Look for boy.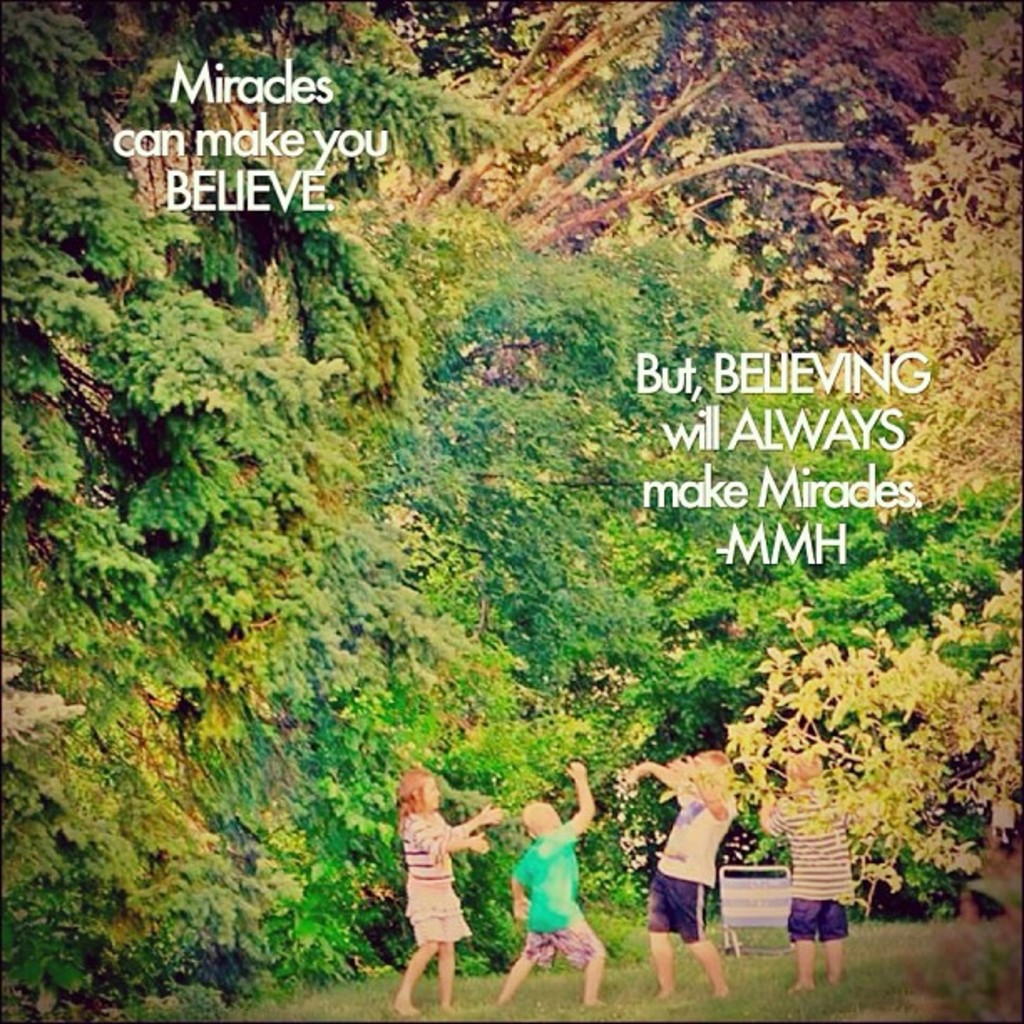
Found: <bbox>484, 756, 599, 1006</bbox>.
